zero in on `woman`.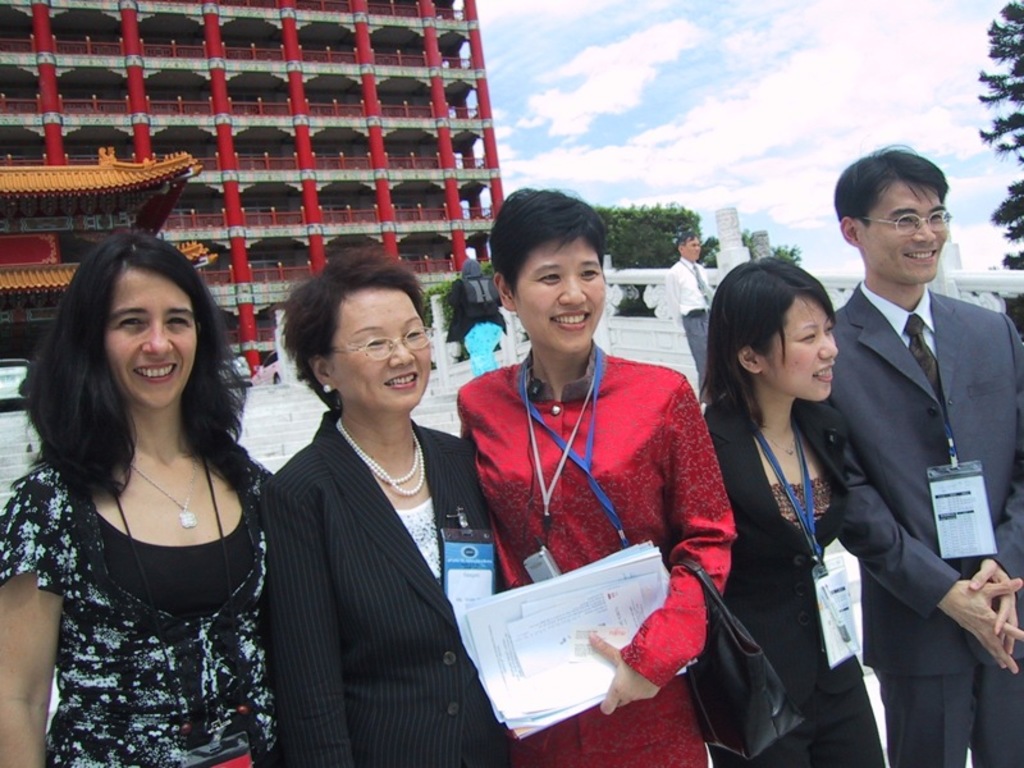
Zeroed in: crop(445, 177, 742, 762).
